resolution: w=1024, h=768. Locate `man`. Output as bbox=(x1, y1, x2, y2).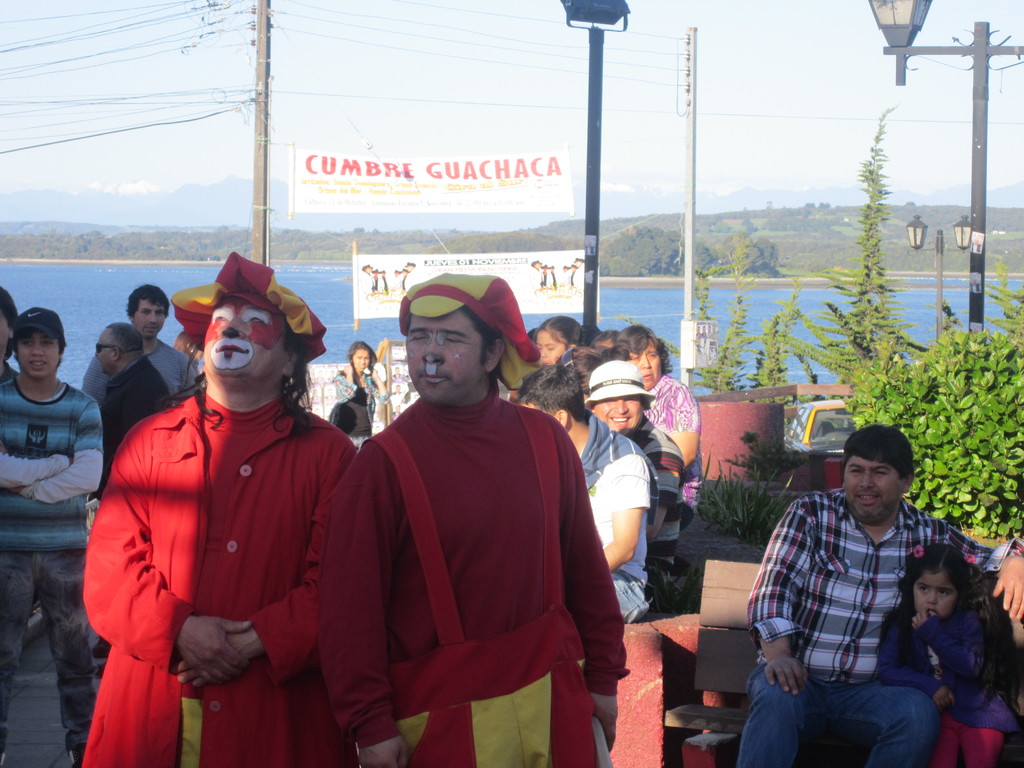
bbox=(0, 307, 103, 767).
